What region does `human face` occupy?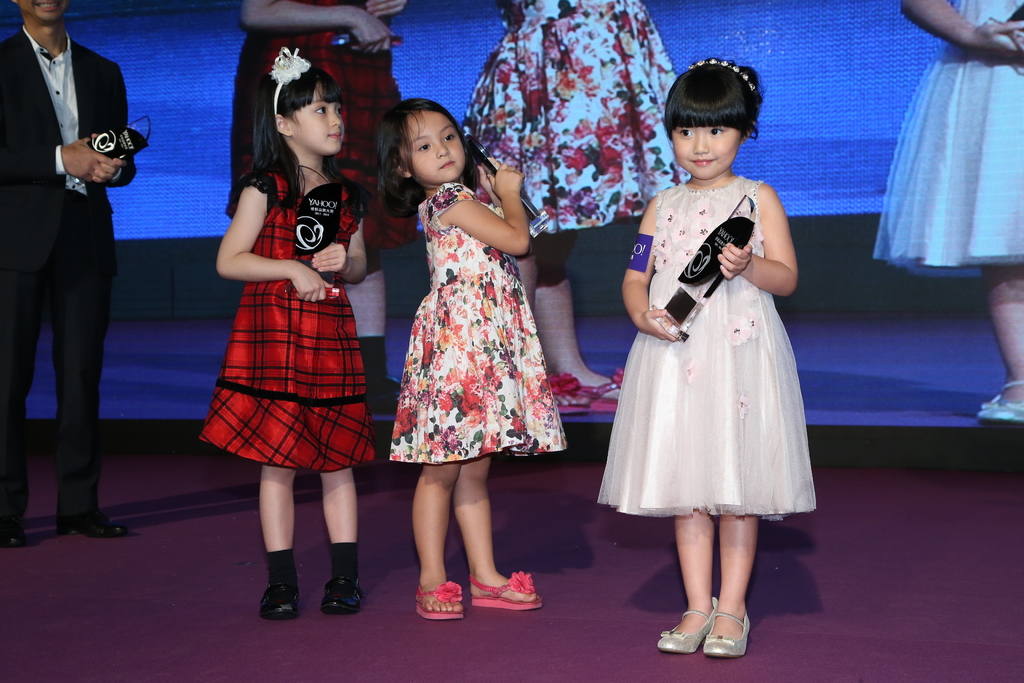
[x1=675, y1=122, x2=738, y2=171].
